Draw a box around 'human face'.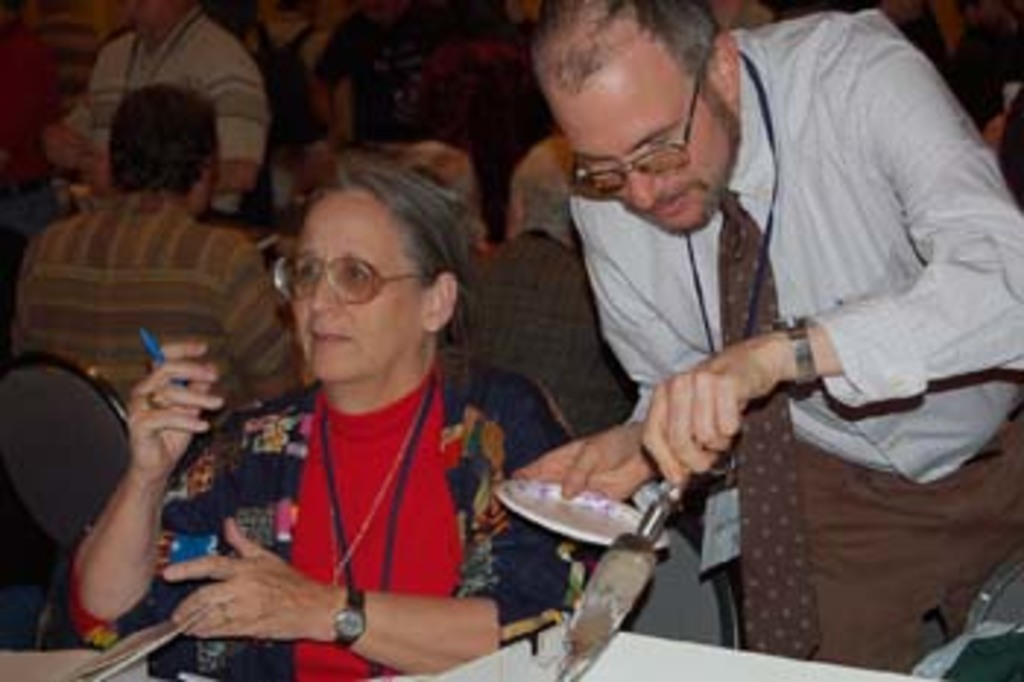
293/193/430/383.
